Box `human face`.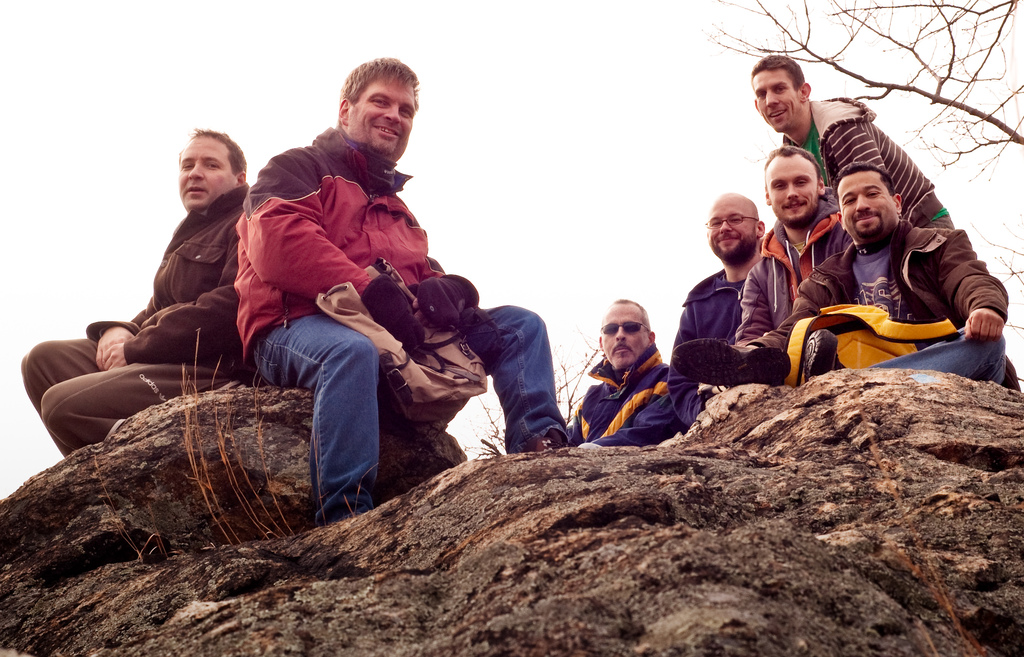
bbox=[766, 155, 819, 221].
